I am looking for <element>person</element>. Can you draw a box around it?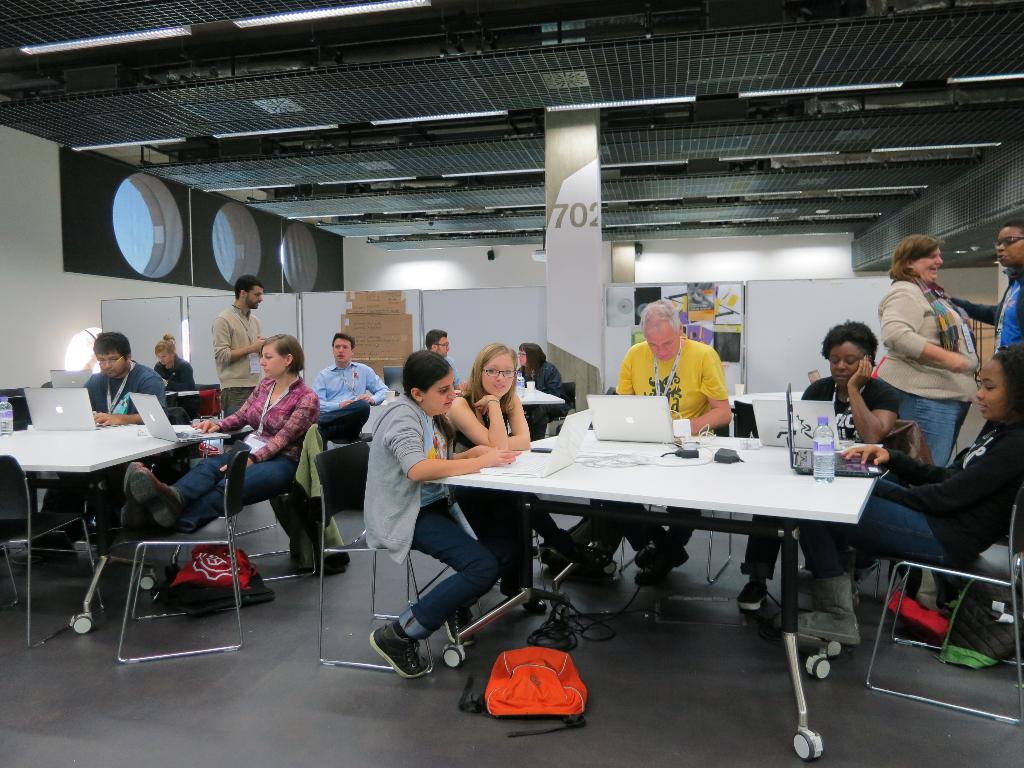
Sure, the bounding box is 123,332,317,540.
